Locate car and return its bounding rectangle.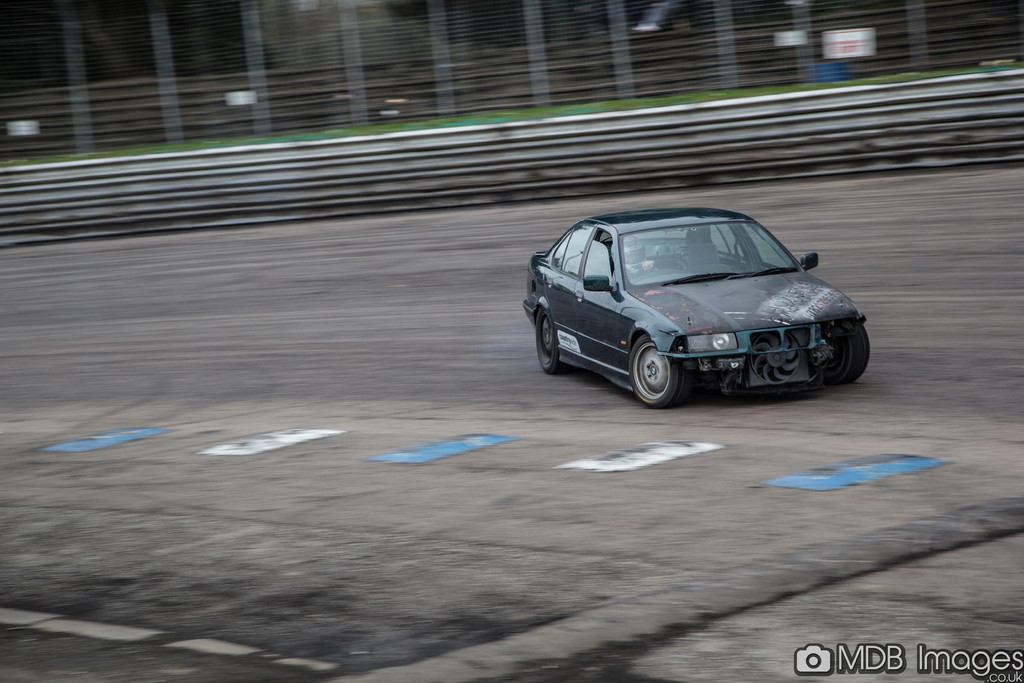
(515,202,884,414).
